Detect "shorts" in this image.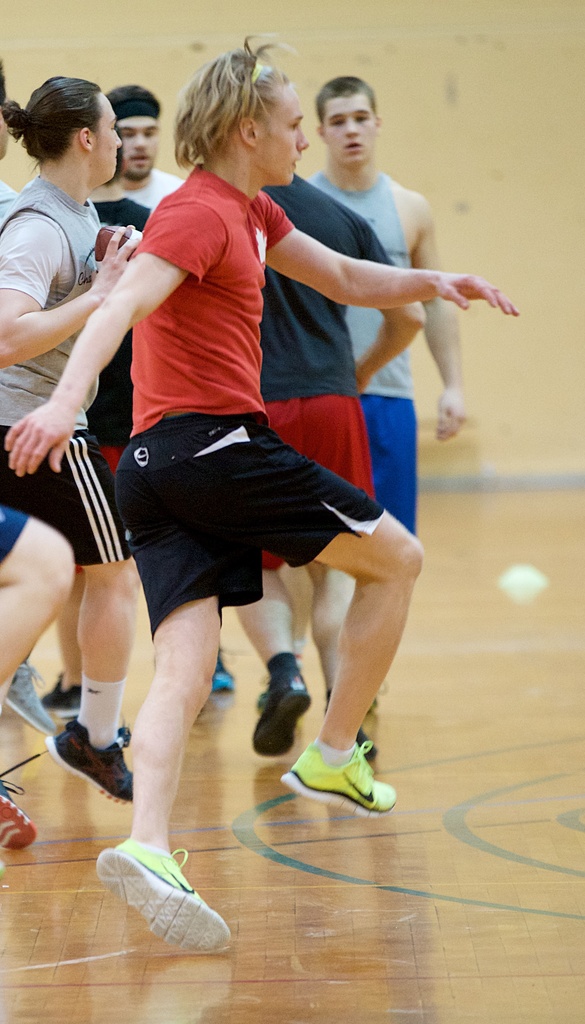
Detection: [260, 397, 376, 574].
